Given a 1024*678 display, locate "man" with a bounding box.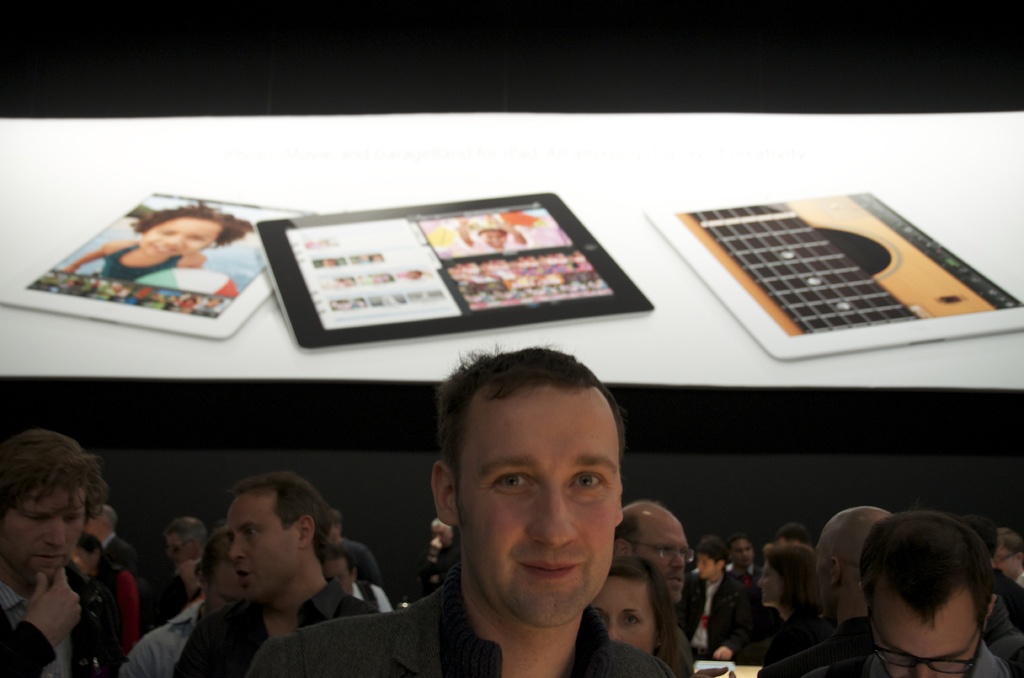
Located: 0, 426, 113, 677.
